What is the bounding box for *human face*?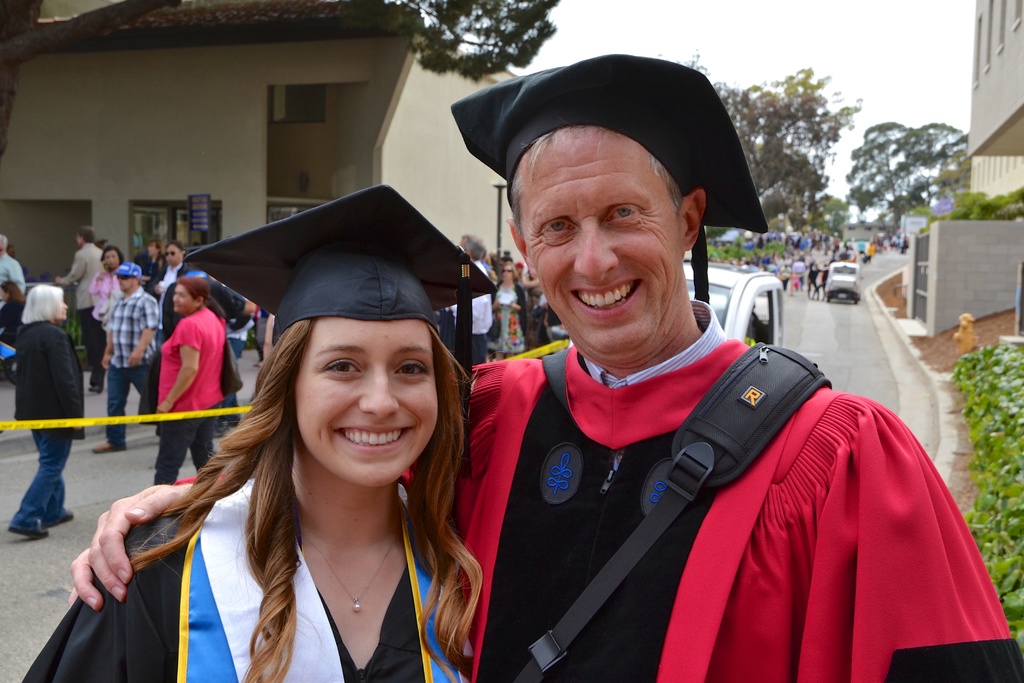
Rect(525, 132, 678, 349).
